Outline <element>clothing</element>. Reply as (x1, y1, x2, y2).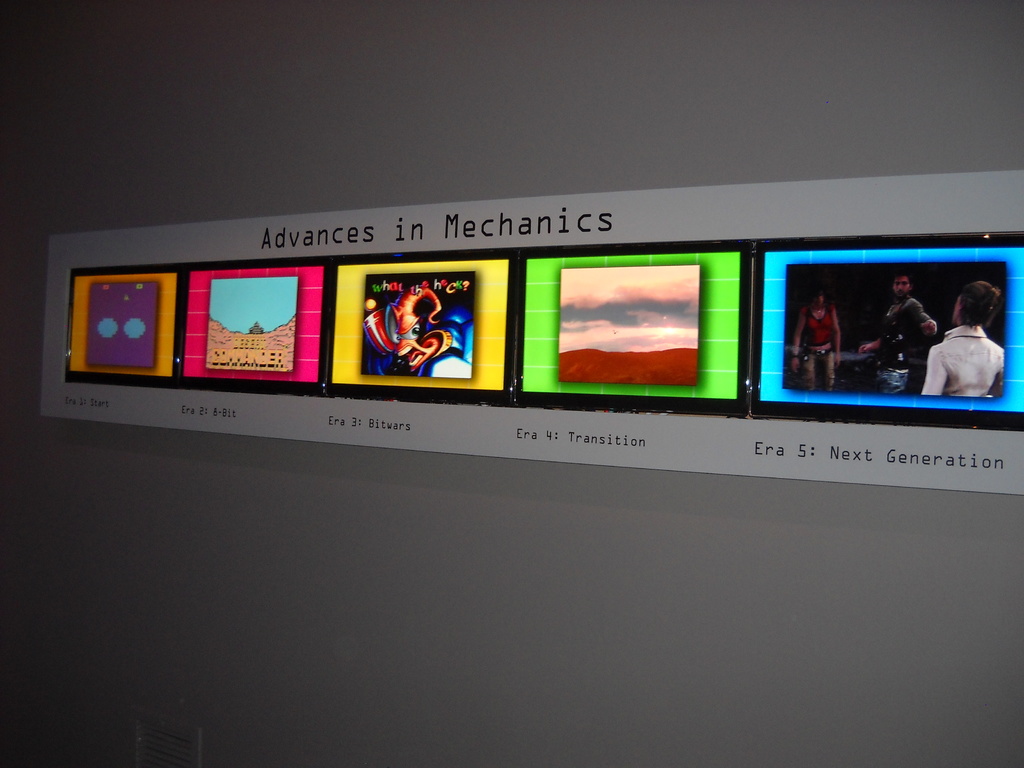
(805, 309, 833, 346).
